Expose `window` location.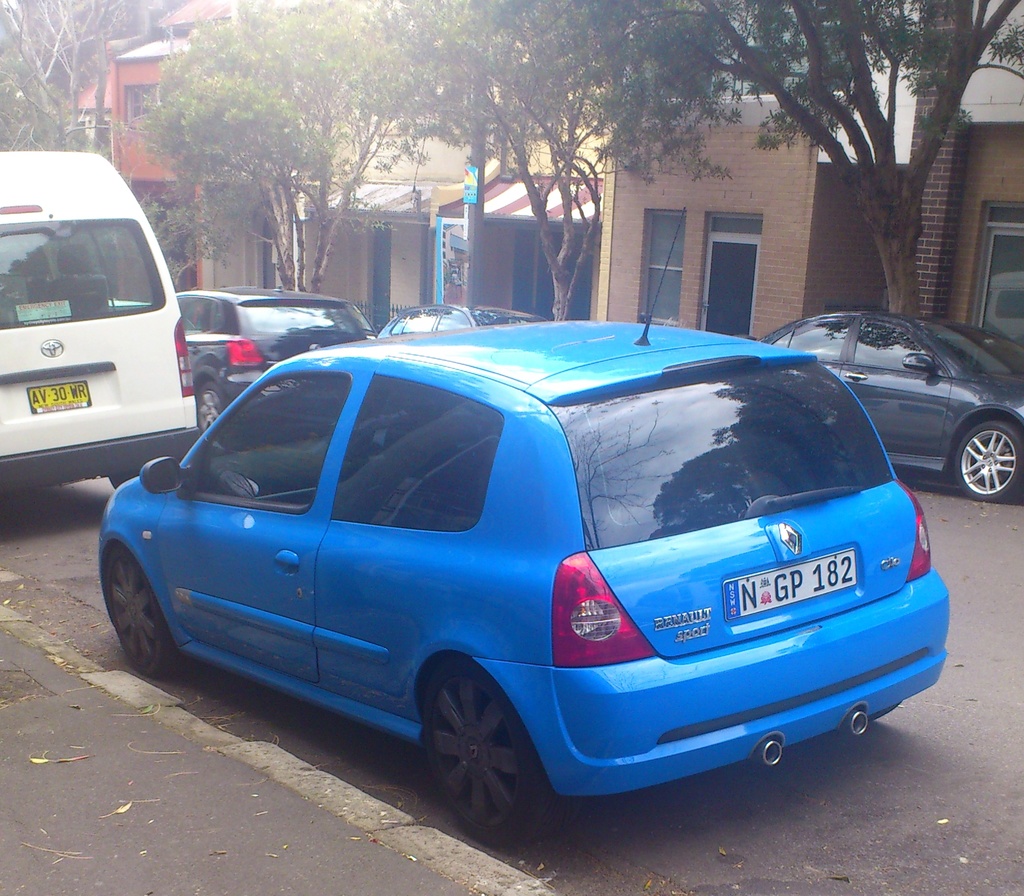
Exposed at (631,205,691,325).
